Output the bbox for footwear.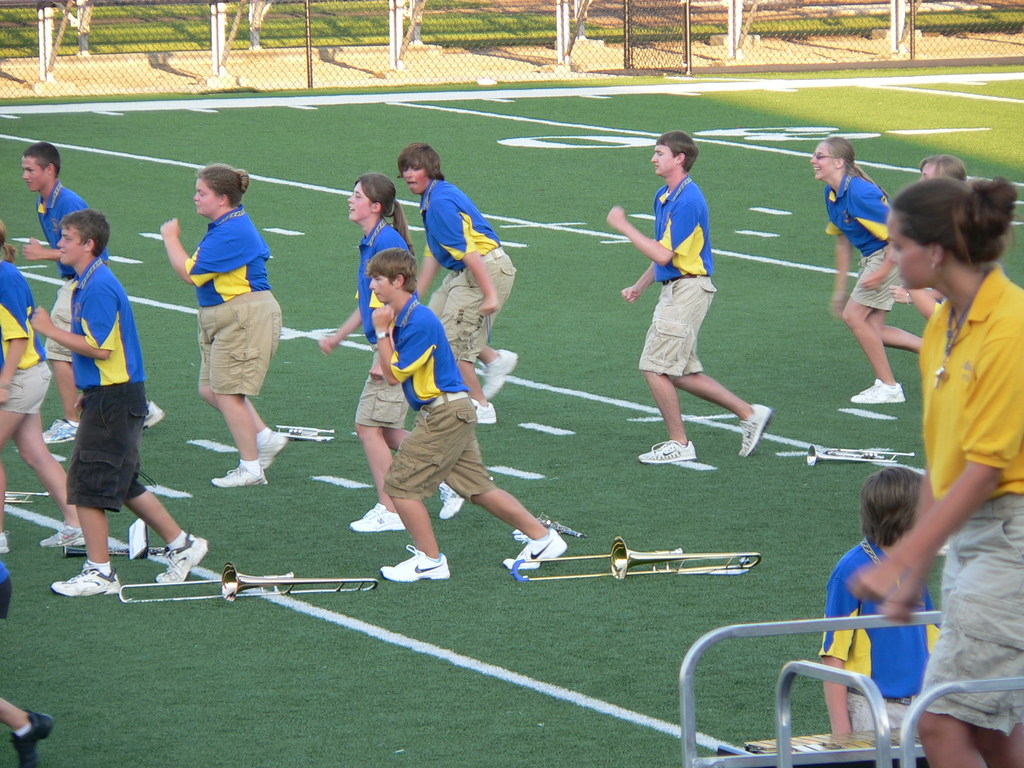
(382,545,447,581).
